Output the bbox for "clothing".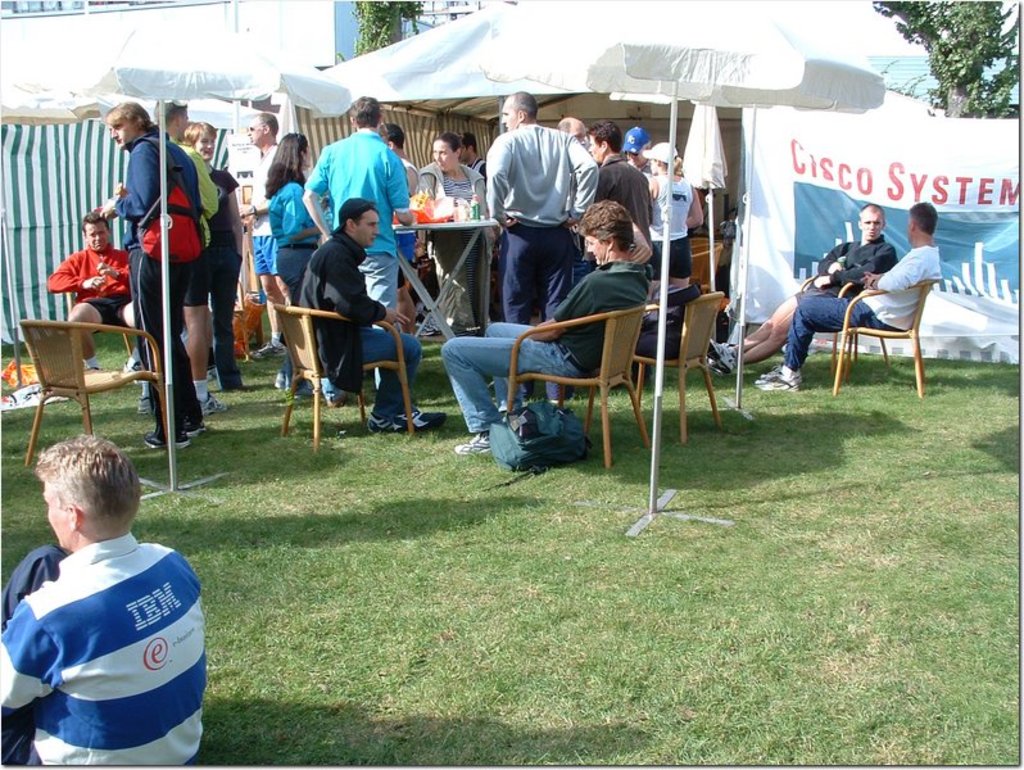
[458,153,489,181].
